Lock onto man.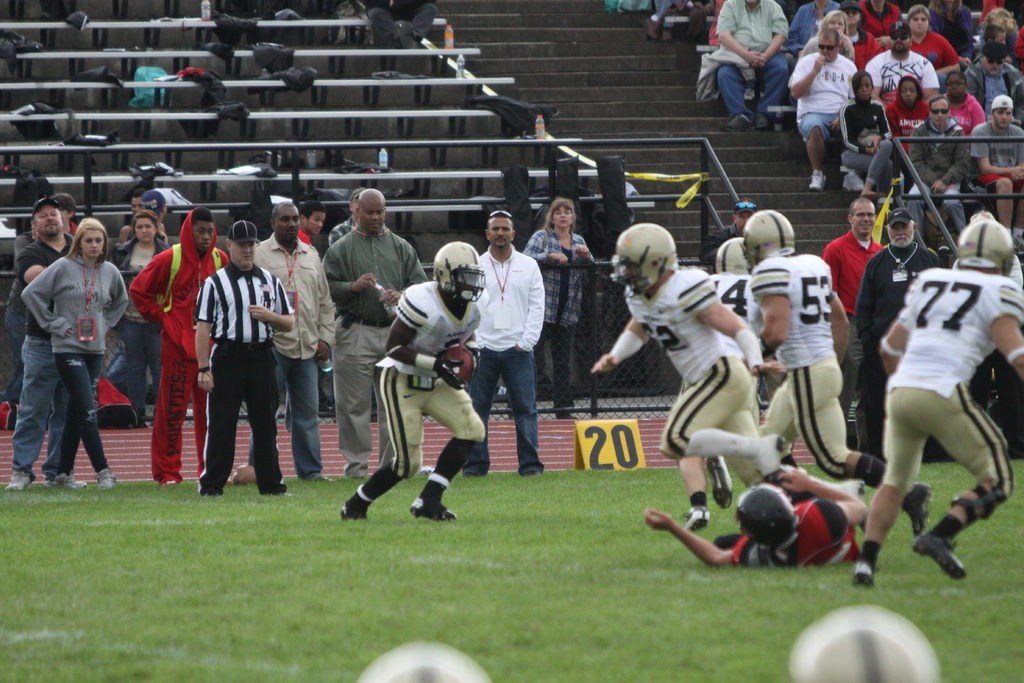
Locked: 461/210/545/479.
